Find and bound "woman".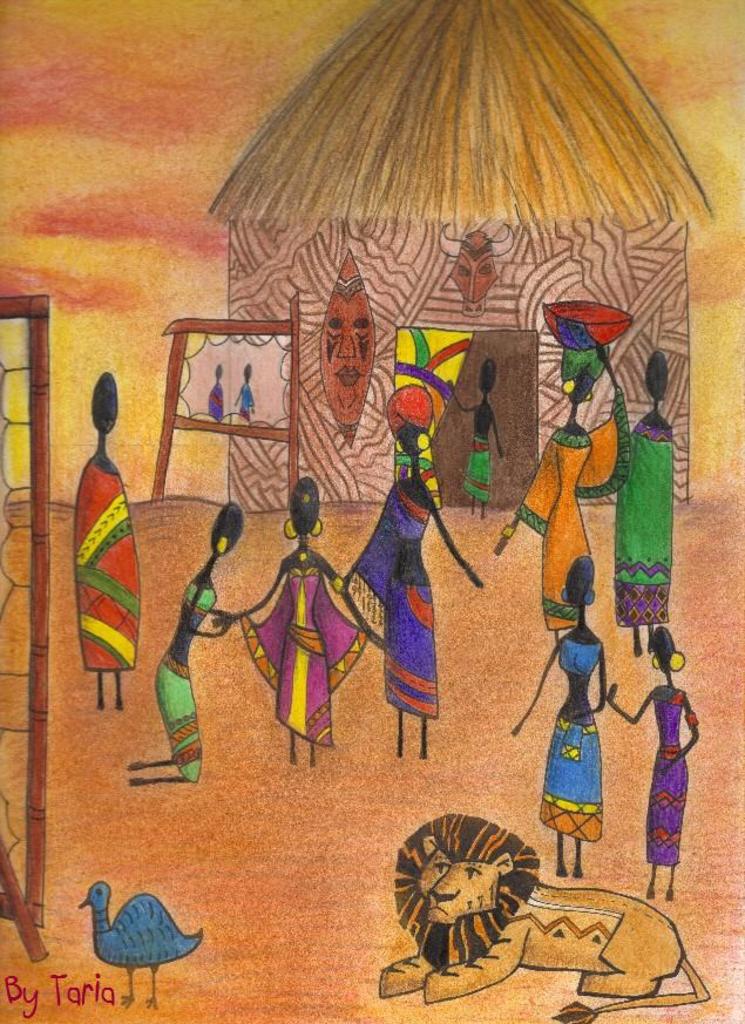
Bound: <box>334,381,489,761</box>.
